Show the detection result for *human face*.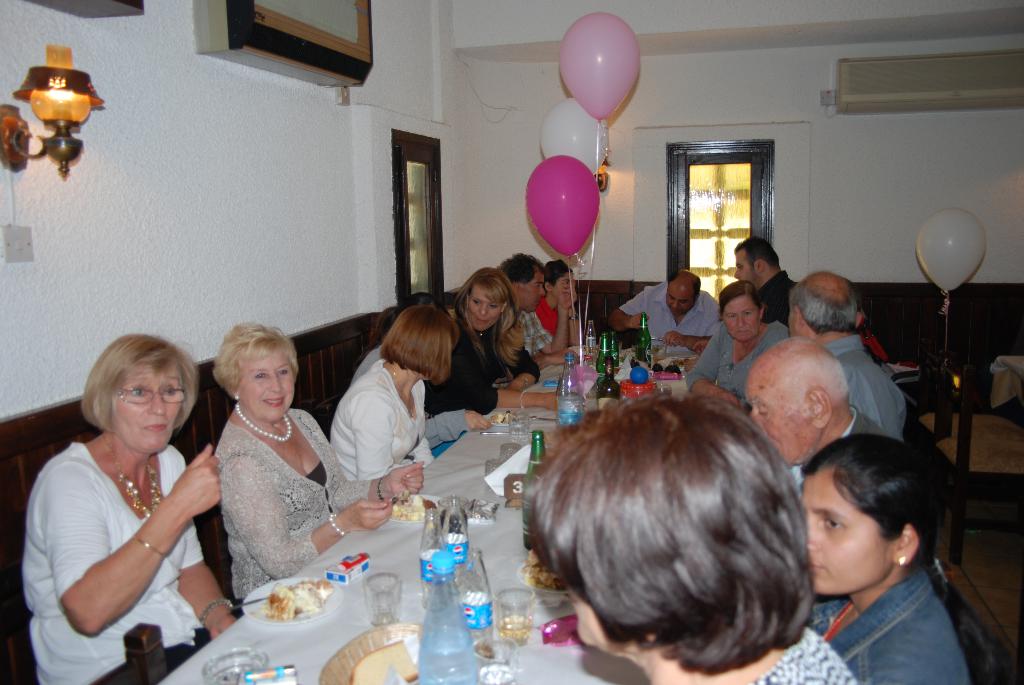
(x1=732, y1=249, x2=757, y2=282).
